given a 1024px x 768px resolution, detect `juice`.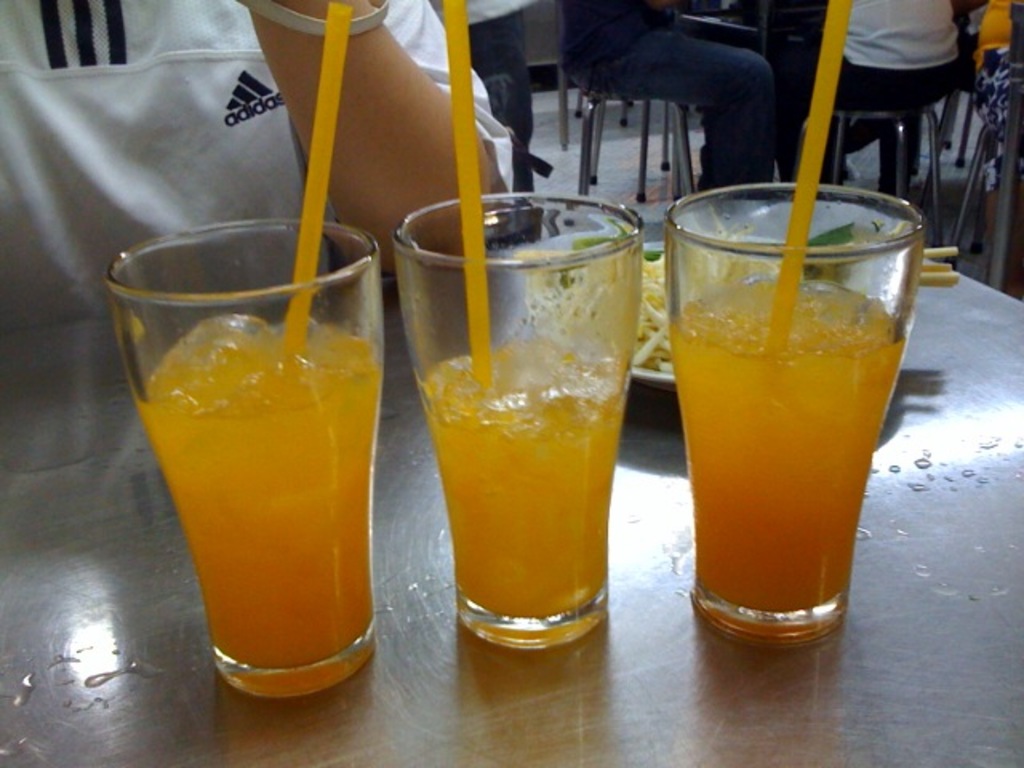
421,342,630,619.
